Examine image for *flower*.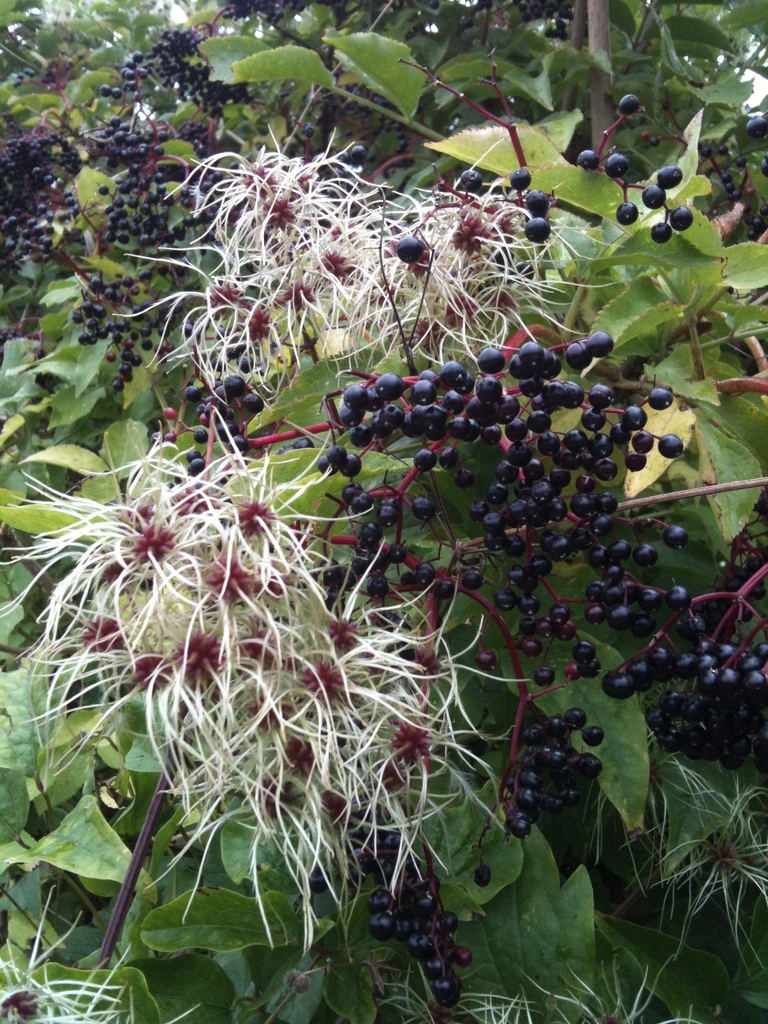
Examination result: [x1=0, y1=890, x2=197, y2=1023].
